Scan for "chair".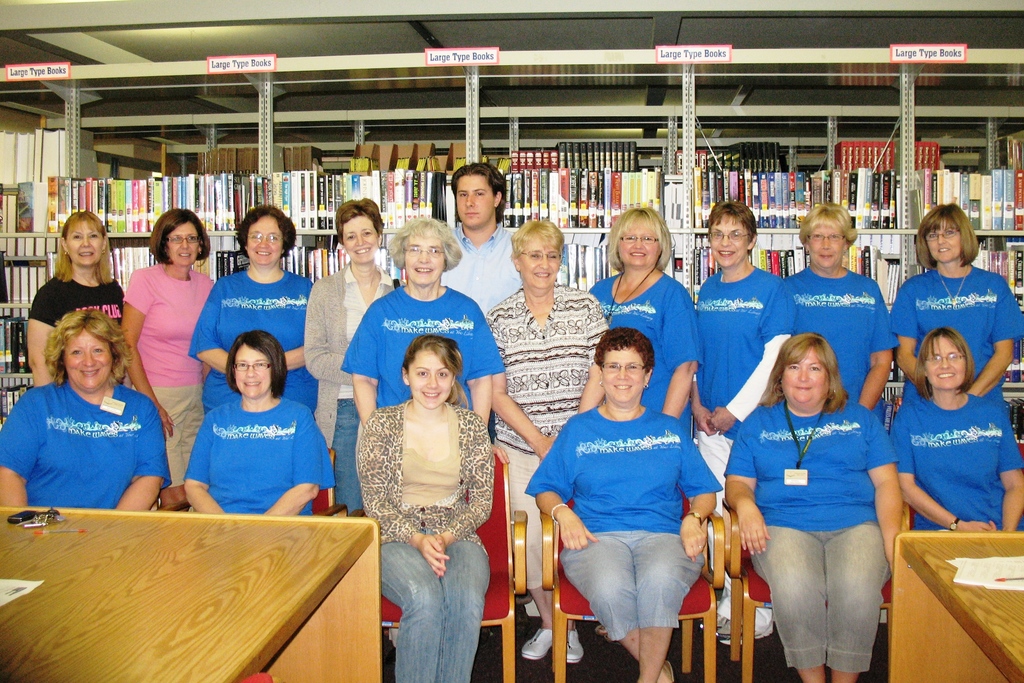
Scan result: [left=901, top=436, right=1023, bottom=530].
